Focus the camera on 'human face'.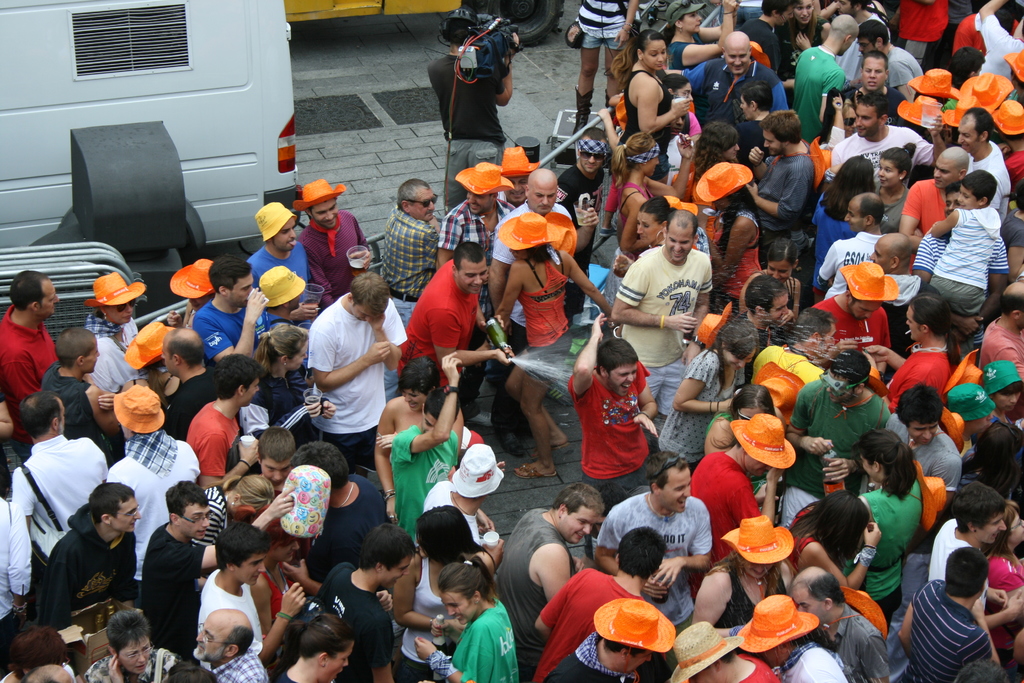
Focus region: 634,211,662,243.
